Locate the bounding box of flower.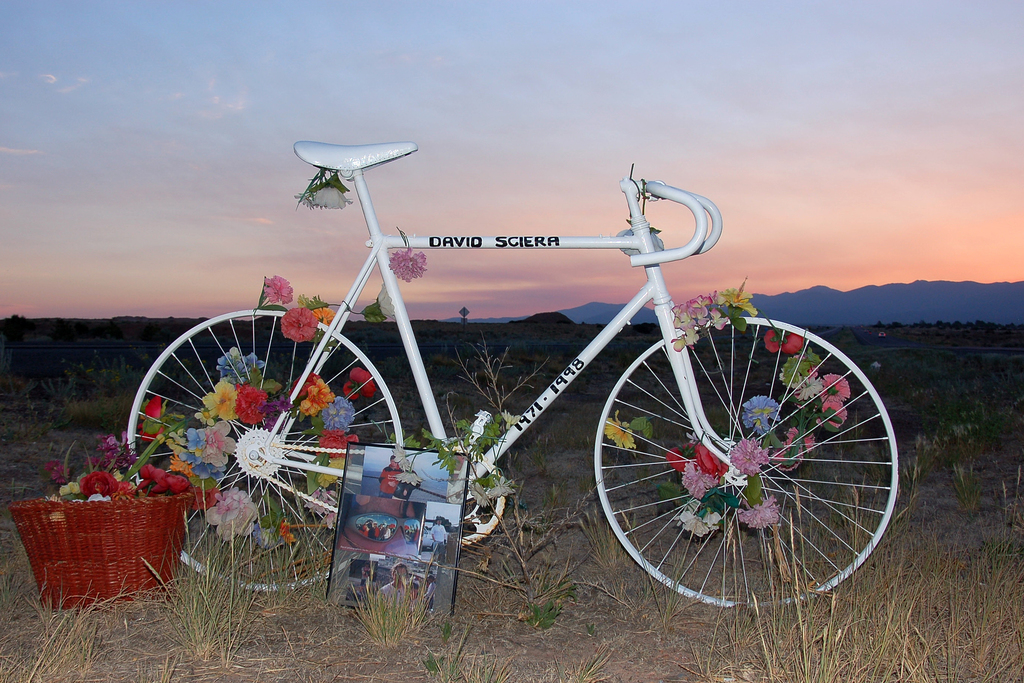
Bounding box: locate(293, 189, 316, 207).
